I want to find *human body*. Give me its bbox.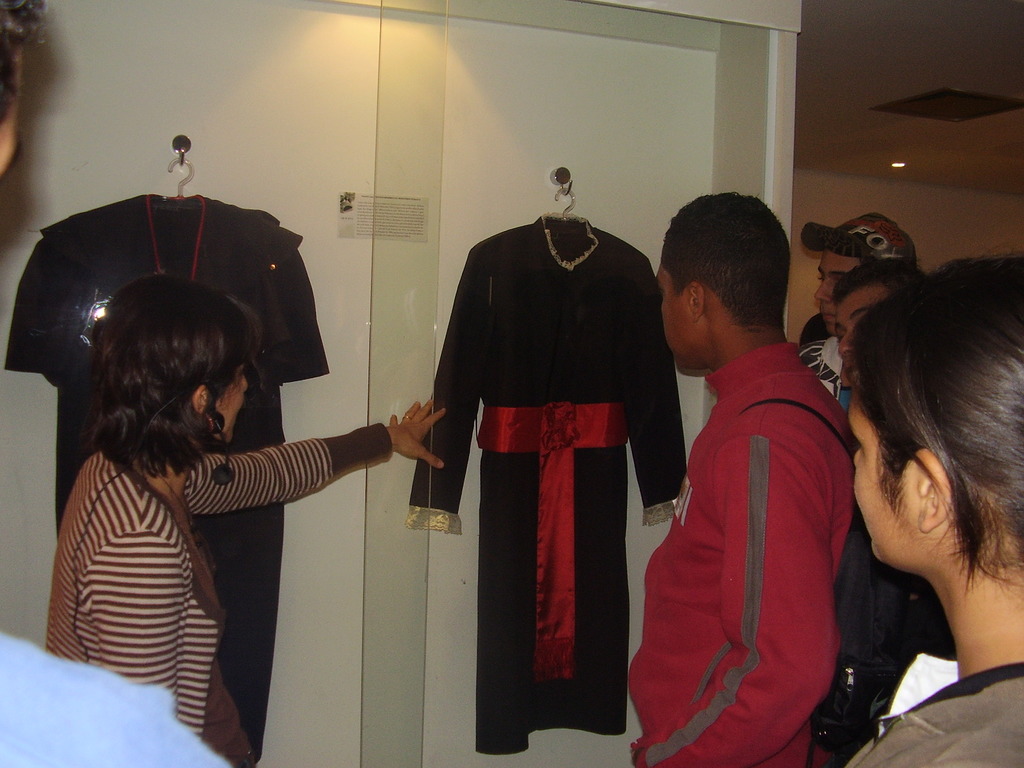
0 635 234 767.
